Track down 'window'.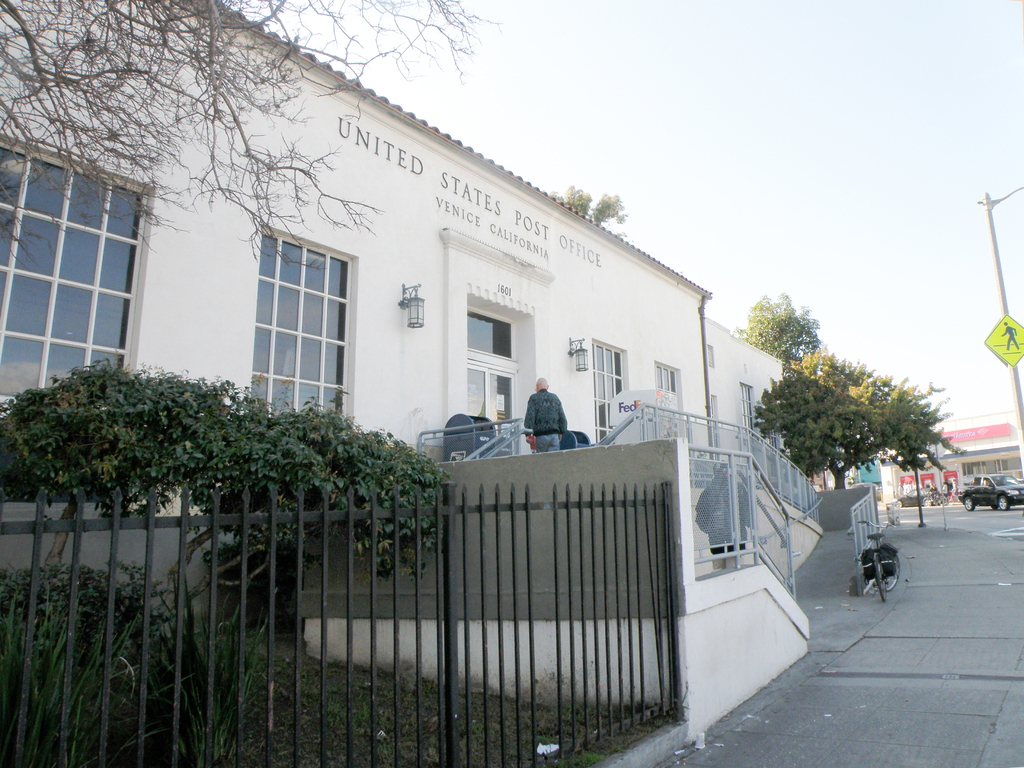
Tracked to x1=656, y1=362, x2=676, y2=399.
